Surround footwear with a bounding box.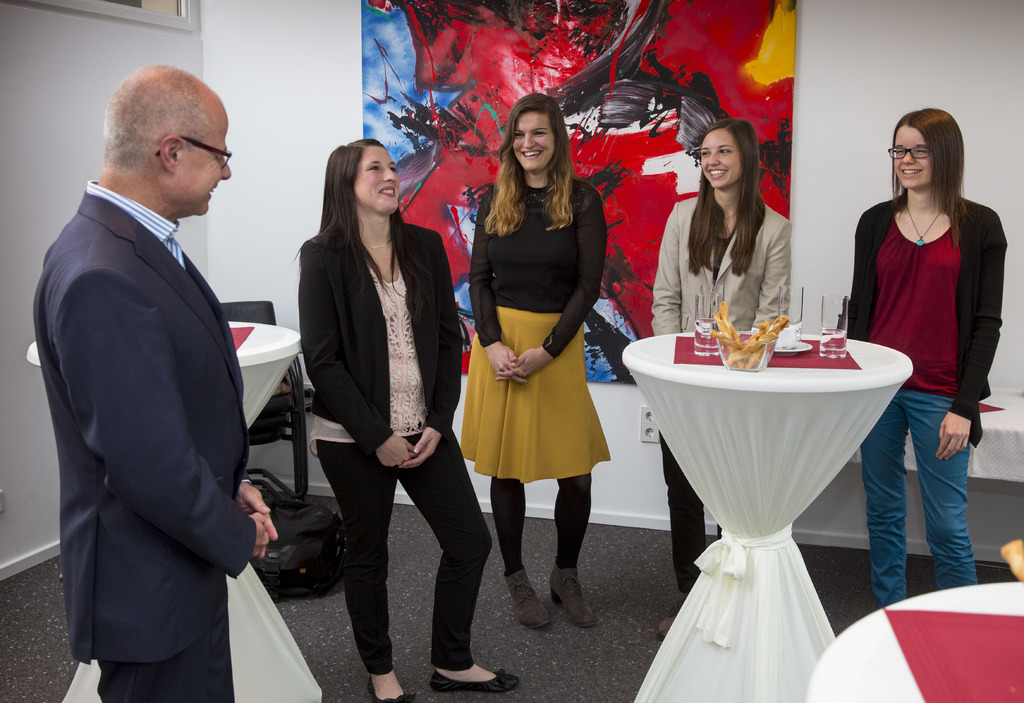
(652, 616, 672, 645).
